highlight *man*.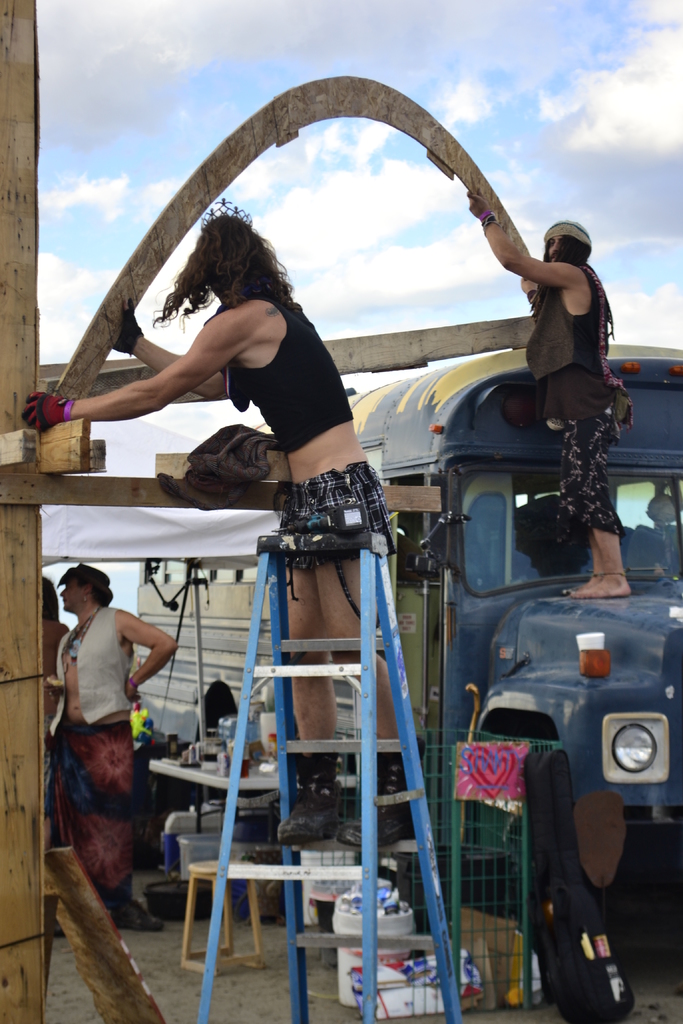
Highlighted region: (466, 189, 633, 597).
